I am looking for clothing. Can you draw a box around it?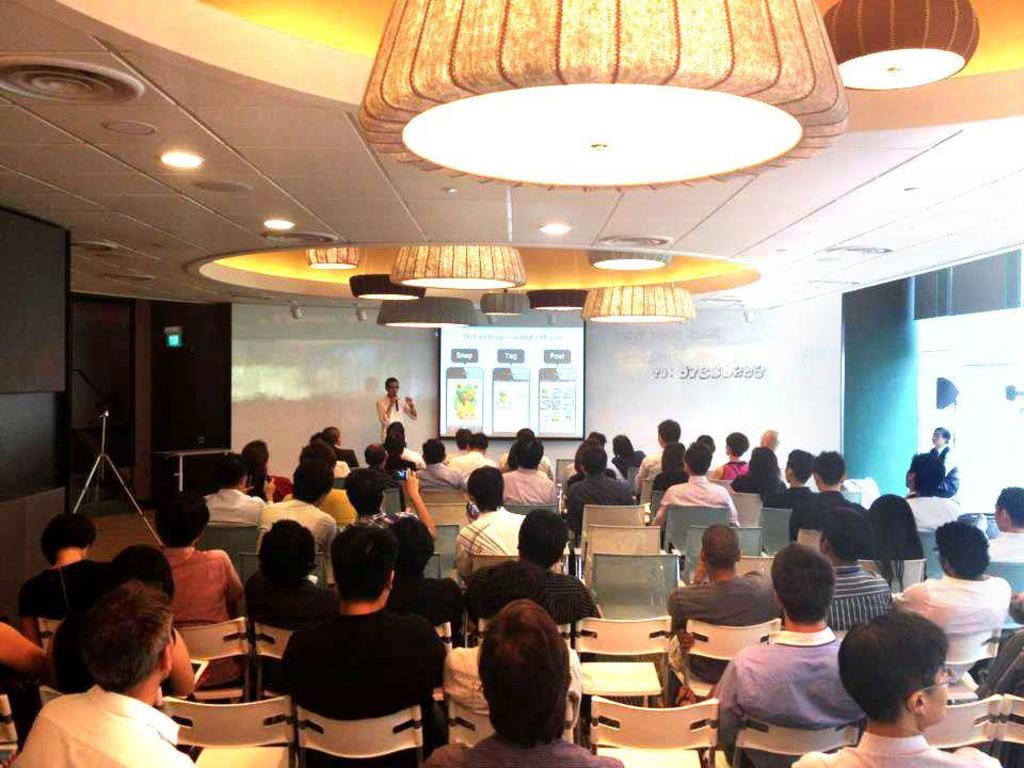
Sure, the bounding box is (left=991, top=526, right=1023, bottom=565).
